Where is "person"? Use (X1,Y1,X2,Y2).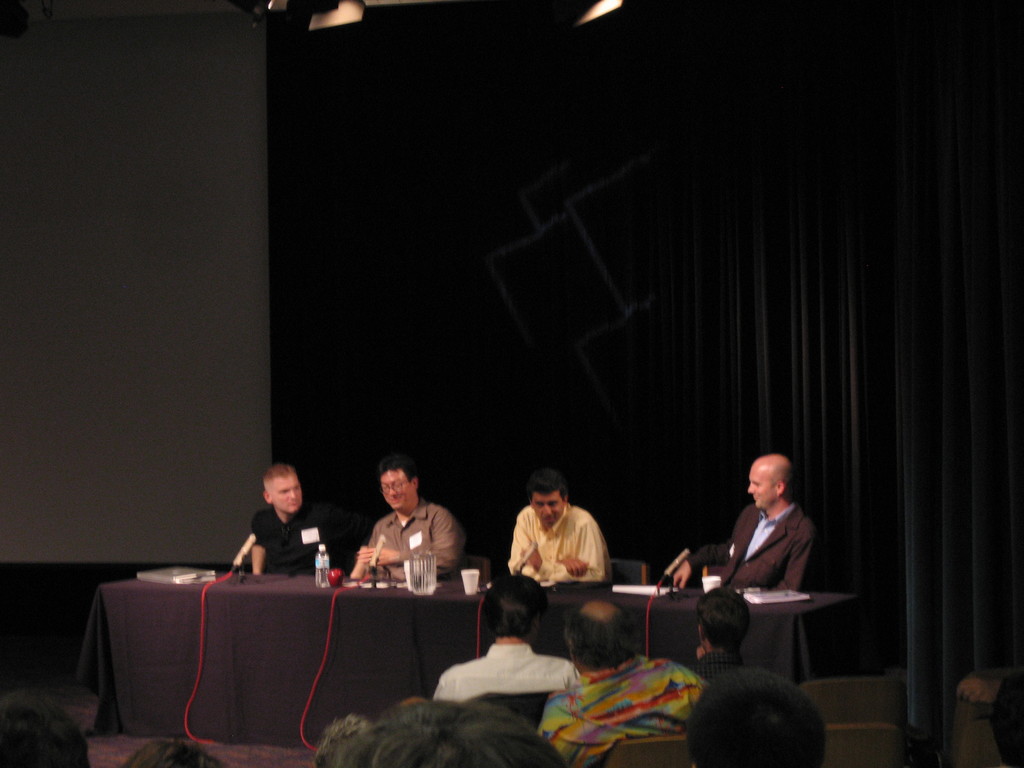
(689,586,772,692).
